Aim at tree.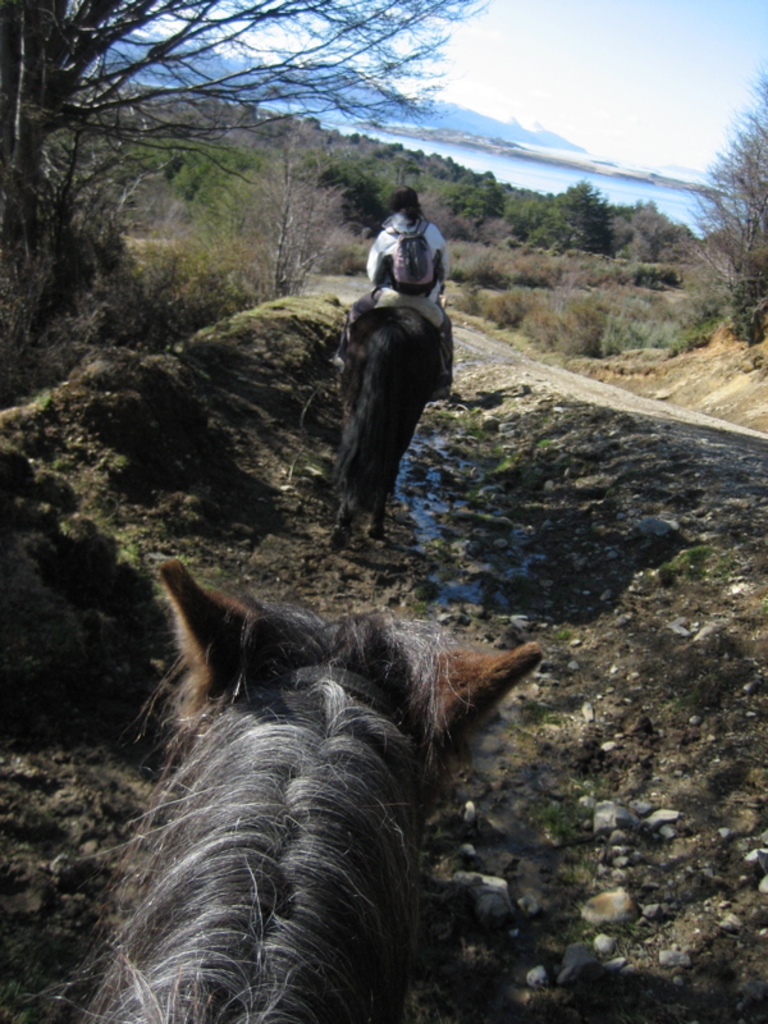
Aimed at l=320, t=136, r=406, b=189.
